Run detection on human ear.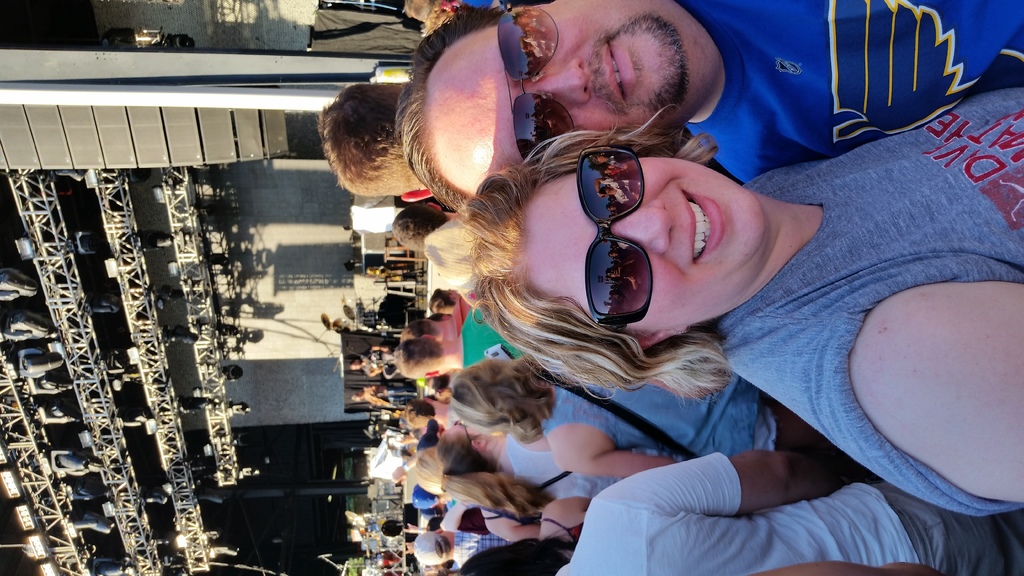
Result: bbox=[424, 369, 439, 374].
